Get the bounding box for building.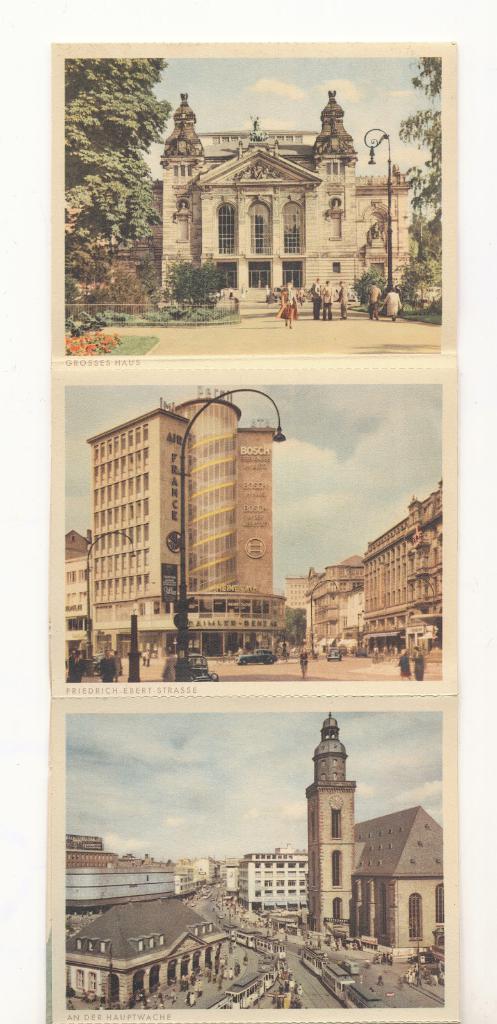
bbox(282, 479, 445, 654).
